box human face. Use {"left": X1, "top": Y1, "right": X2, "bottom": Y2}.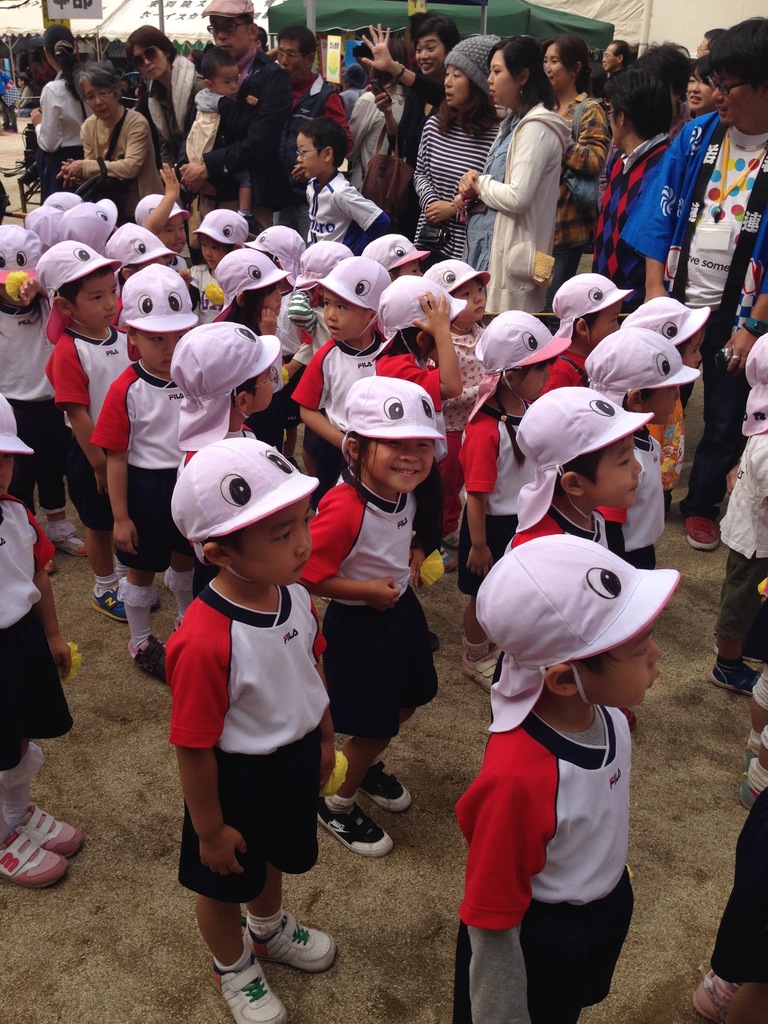
{"left": 86, "top": 81, "right": 113, "bottom": 121}.
